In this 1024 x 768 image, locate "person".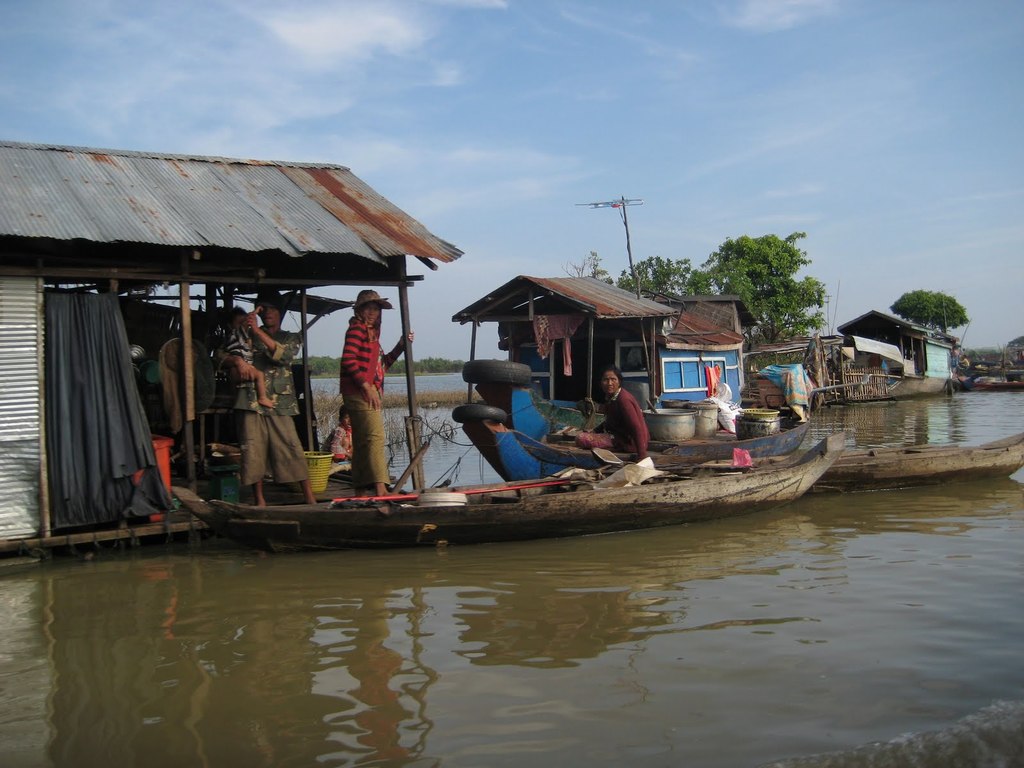
Bounding box: [left=224, top=286, right=314, bottom=499].
